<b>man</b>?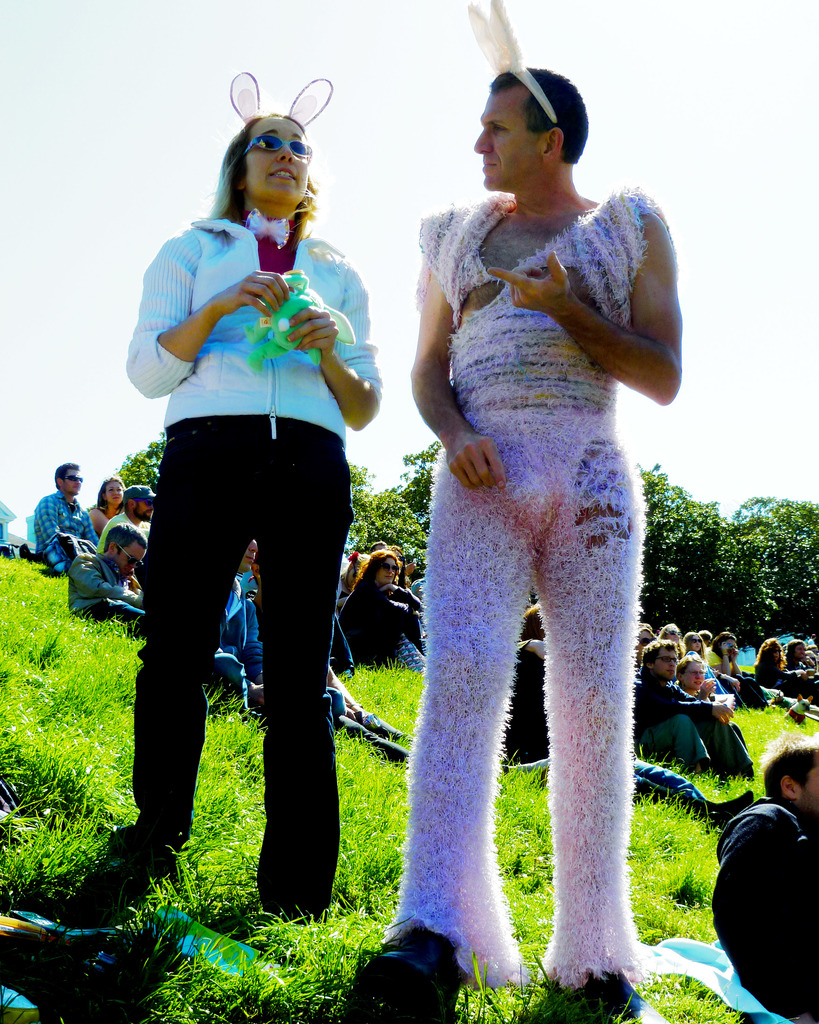
[left=630, top=627, right=761, bottom=783]
